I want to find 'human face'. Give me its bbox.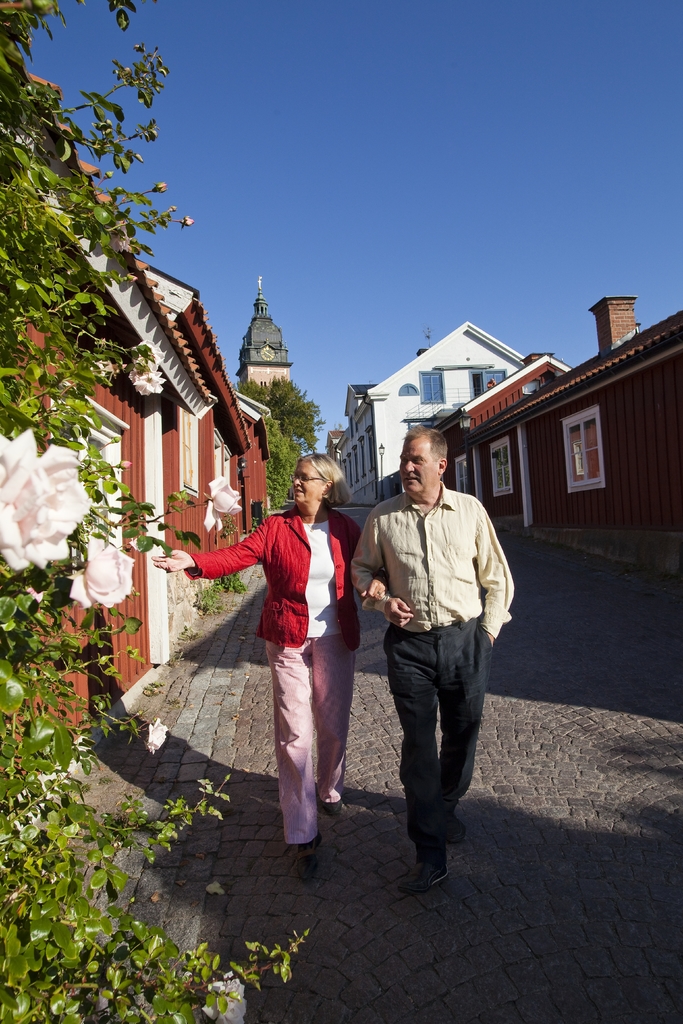
[293,459,324,504].
